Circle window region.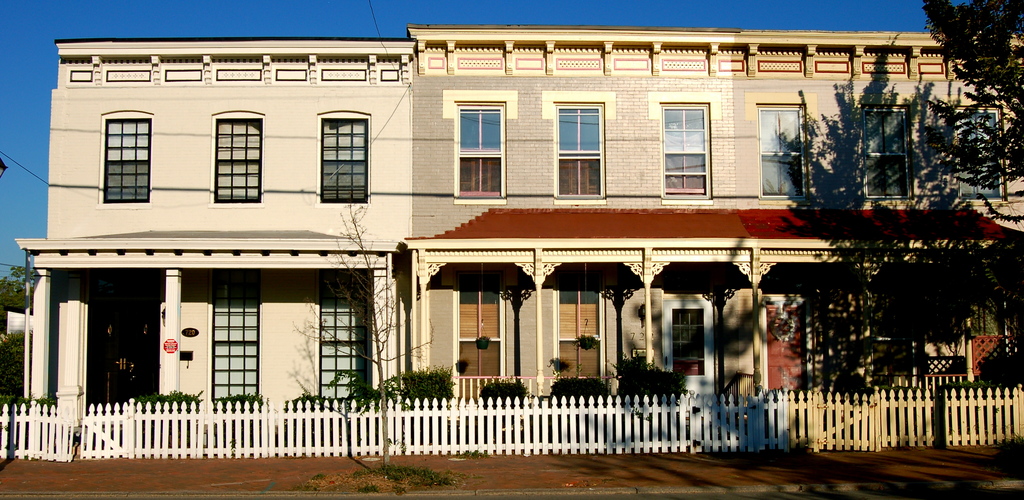
Region: locate(320, 276, 367, 397).
